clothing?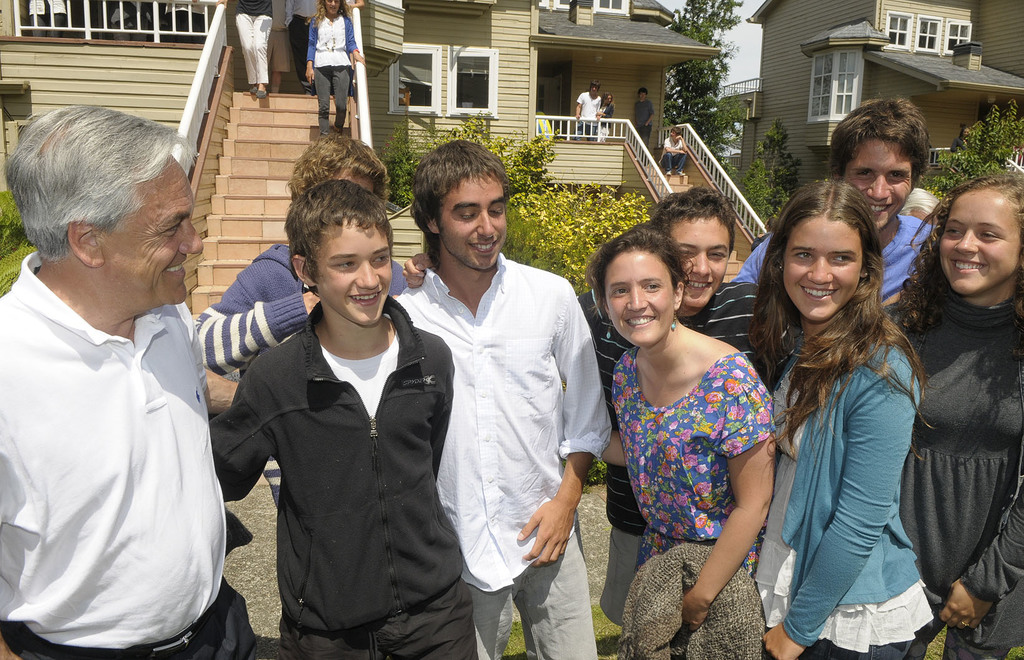
detection(599, 92, 609, 140)
